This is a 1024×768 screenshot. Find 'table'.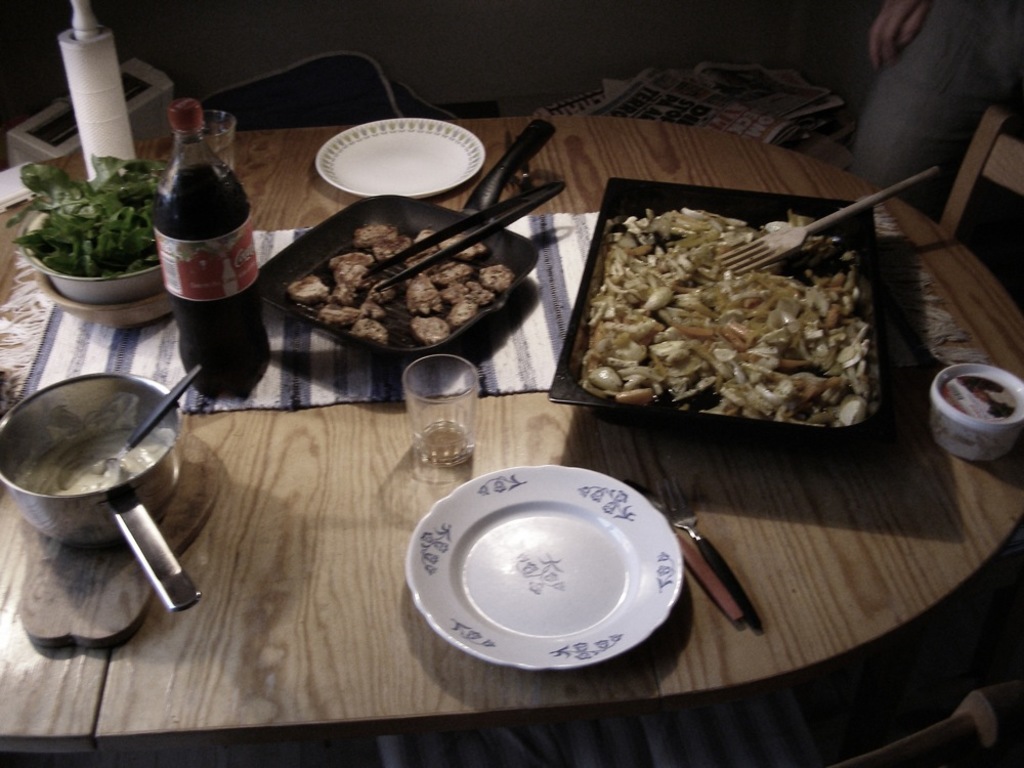
Bounding box: [0,45,929,767].
